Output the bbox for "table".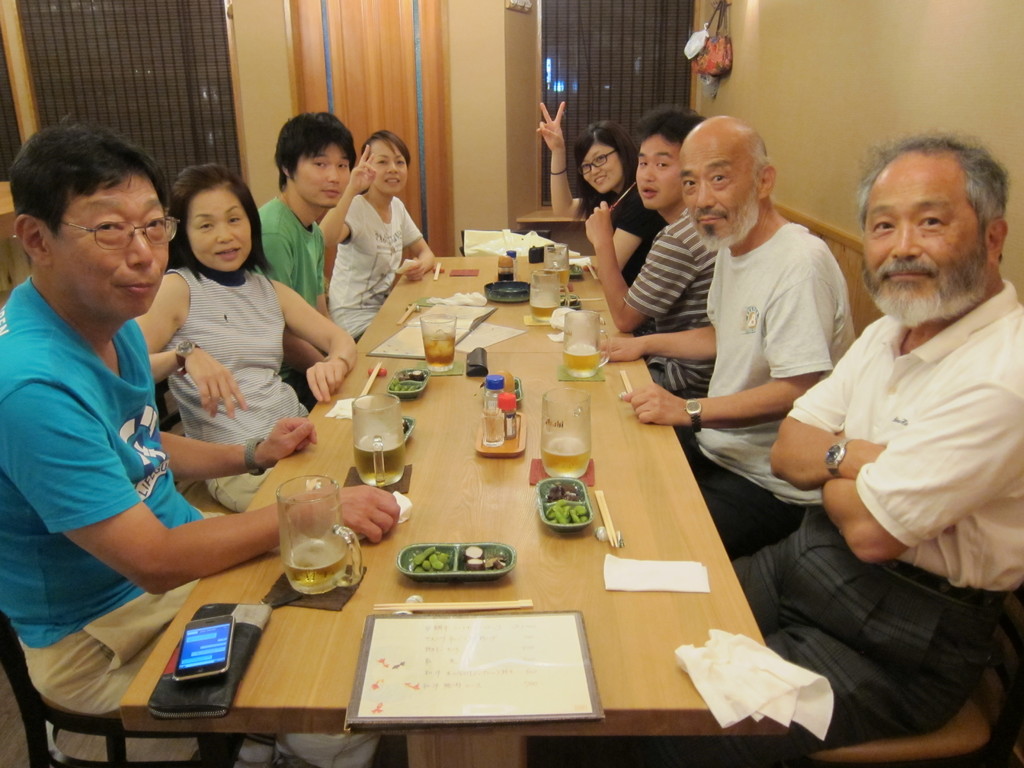
select_region(514, 196, 600, 262).
